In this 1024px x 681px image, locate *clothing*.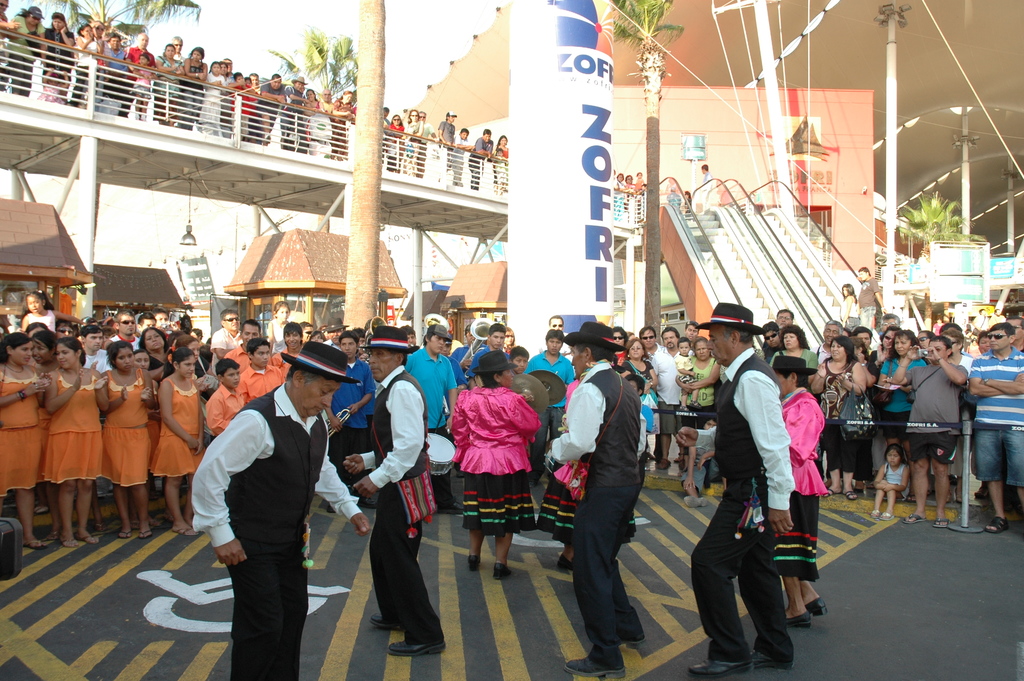
Bounding box: x1=400, y1=345, x2=459, y2=439.
